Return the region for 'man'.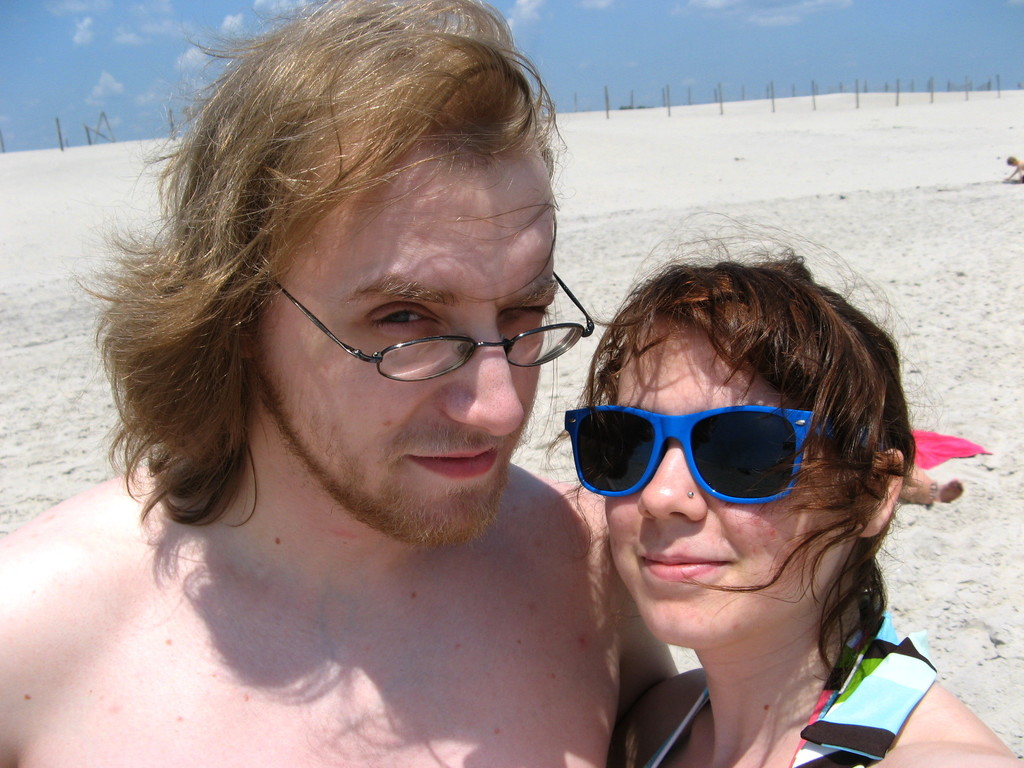
locate(0, 0, 690, 767).
